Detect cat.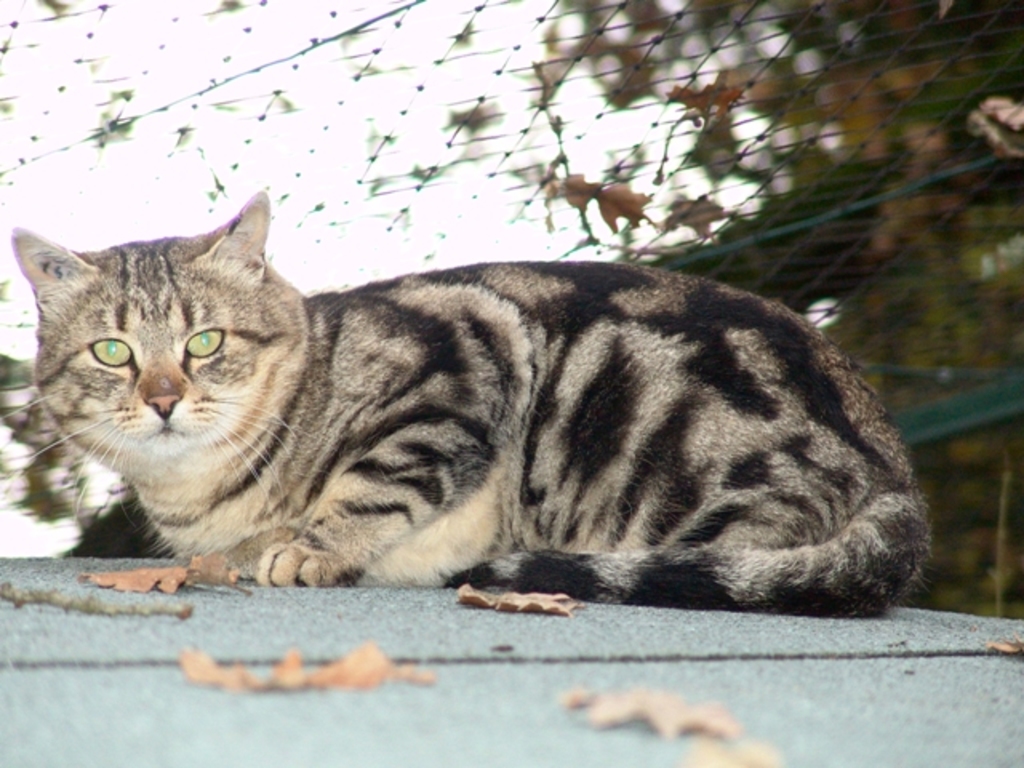
Detected at locate(0, 187, 931, 624).
